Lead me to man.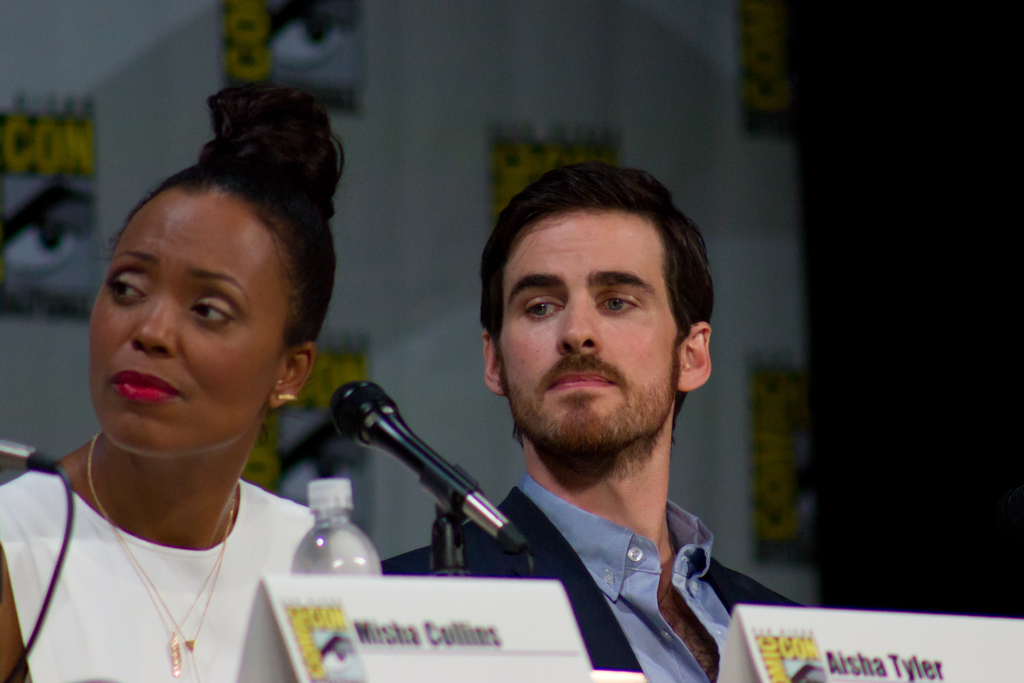
Lead to 285 151 846 657.
